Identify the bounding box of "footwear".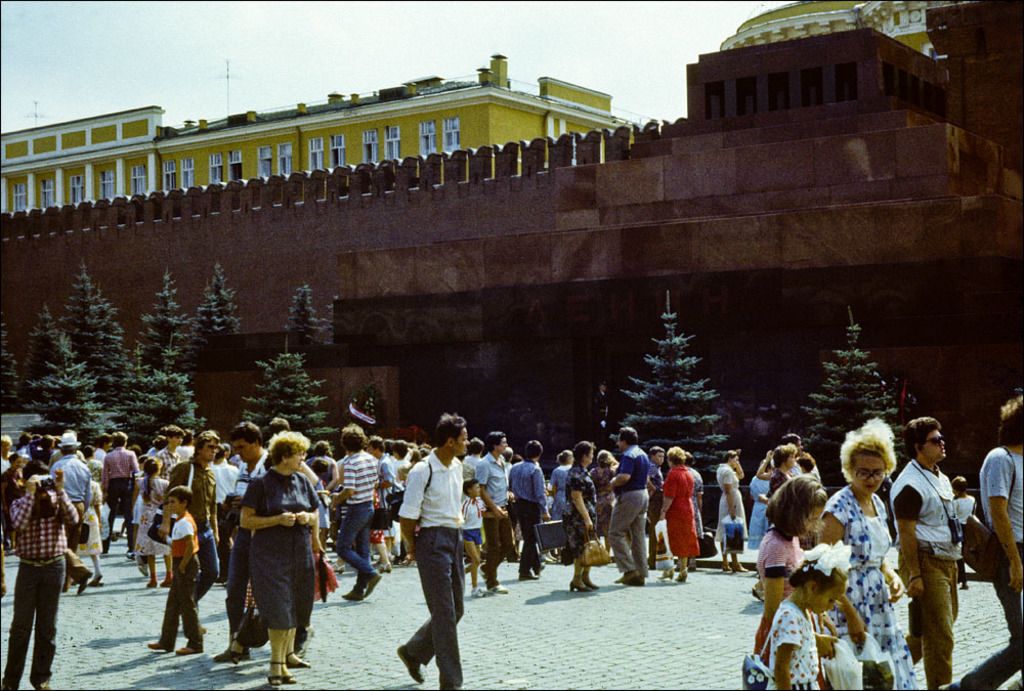
bbox(282, 670, 298, 682).
